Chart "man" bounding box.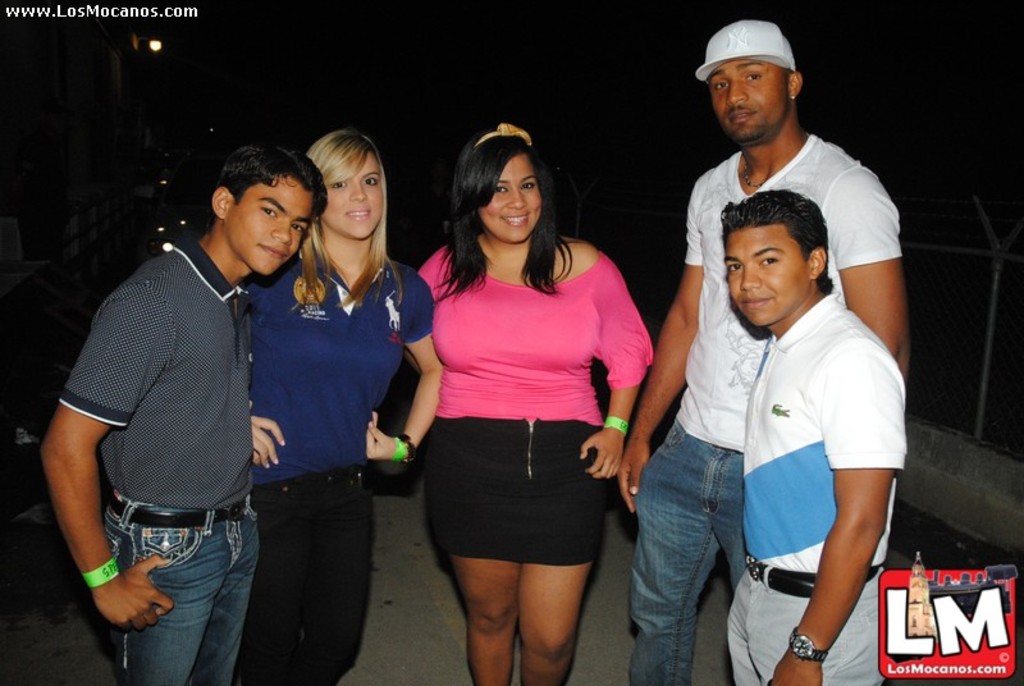
Charted: 716, 189, 906, 685.
